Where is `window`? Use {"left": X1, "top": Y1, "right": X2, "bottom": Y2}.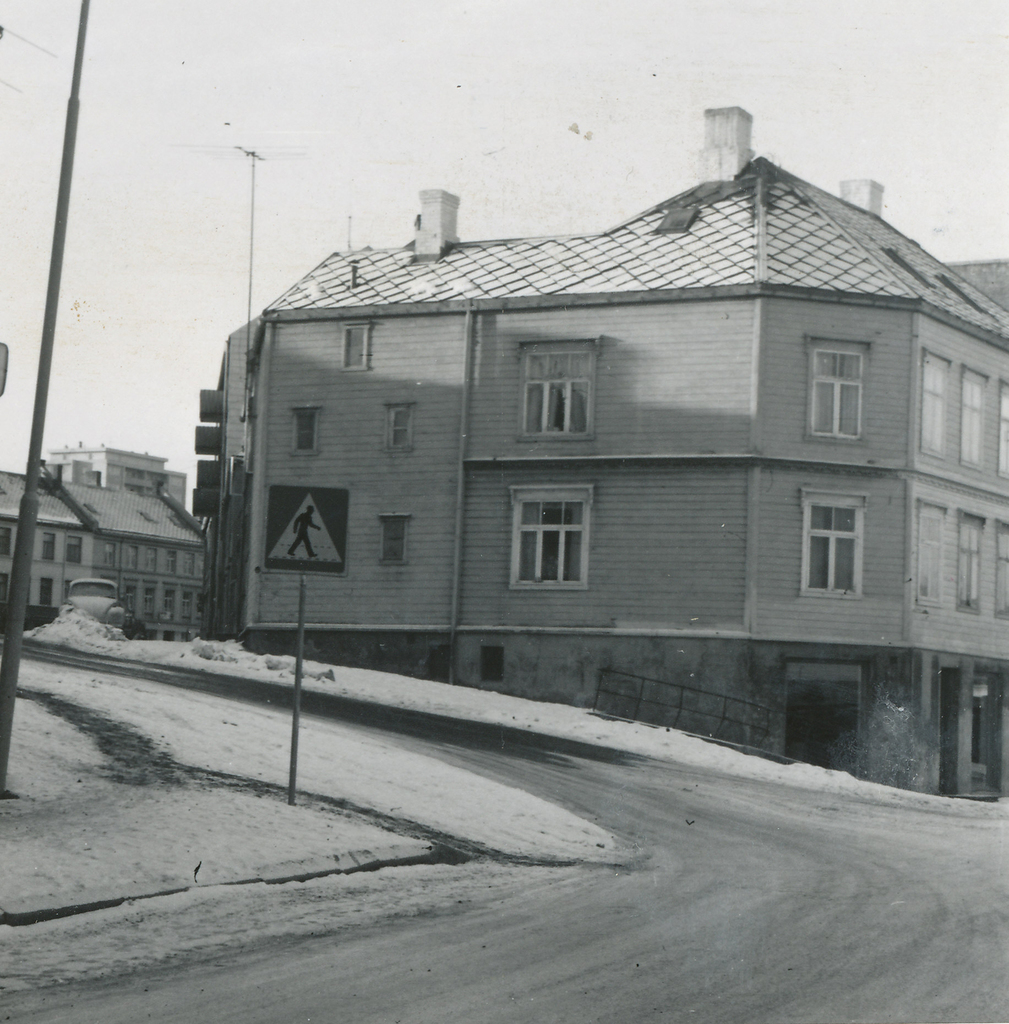
{"left": 338, "top": 319, "right": 373, "bottom": 373}.
